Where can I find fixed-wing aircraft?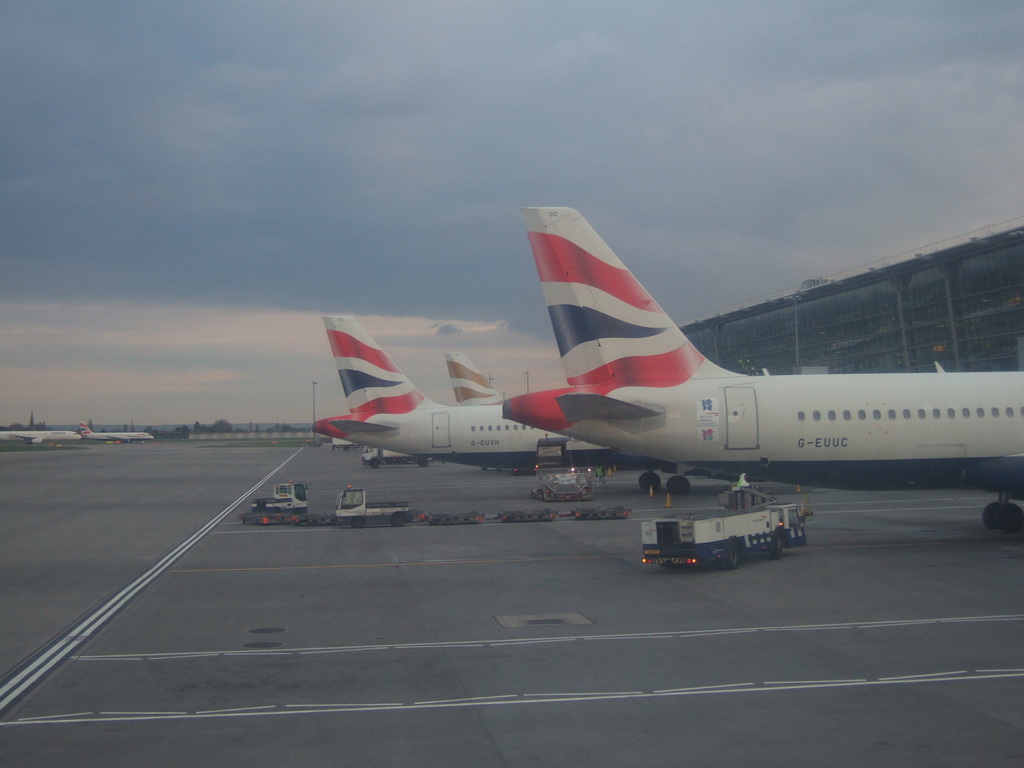
You can find it at 79 420 153 442.
